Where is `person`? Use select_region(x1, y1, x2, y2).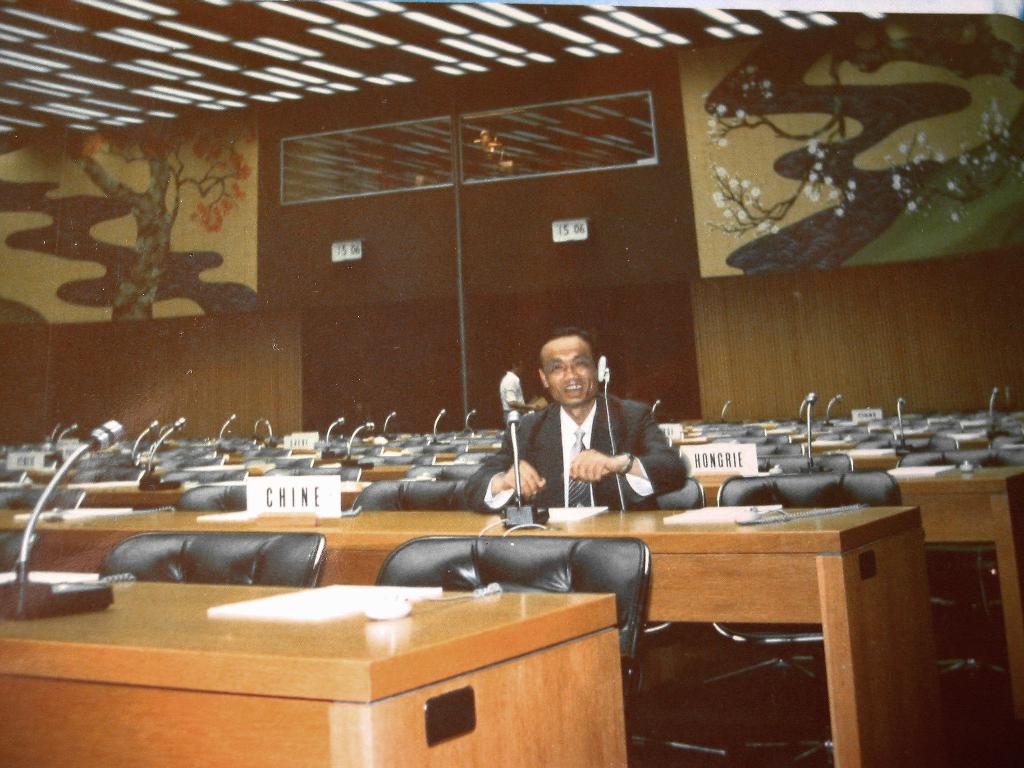
select_region(517, 396, 551, 438).
